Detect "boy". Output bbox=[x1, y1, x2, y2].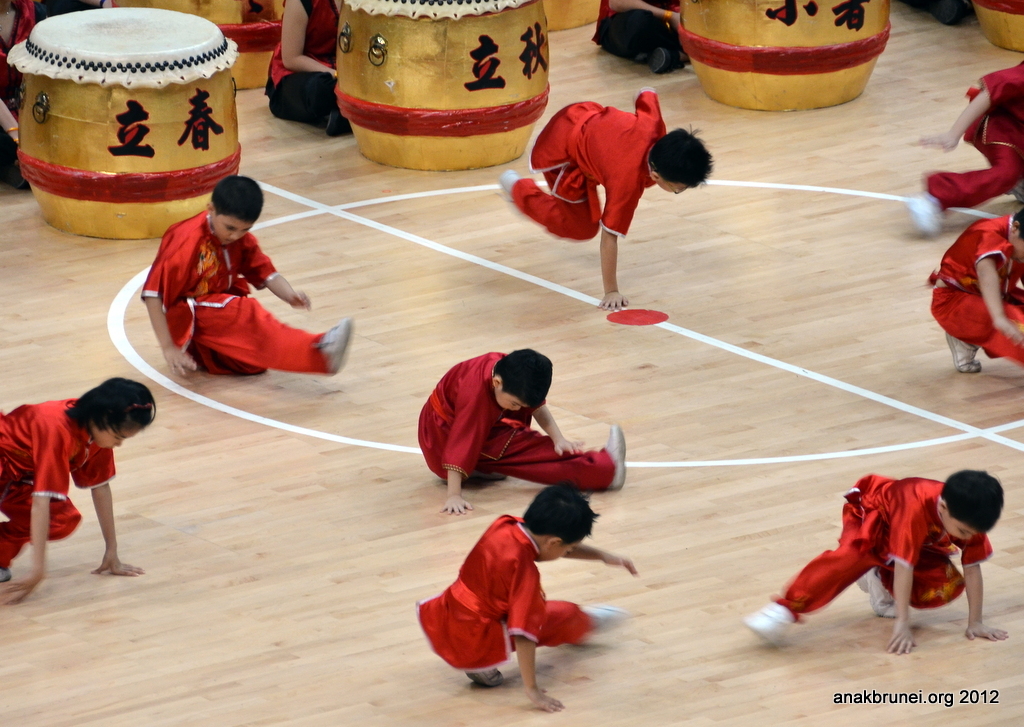
bbox=[416, 479, 639, 715].
